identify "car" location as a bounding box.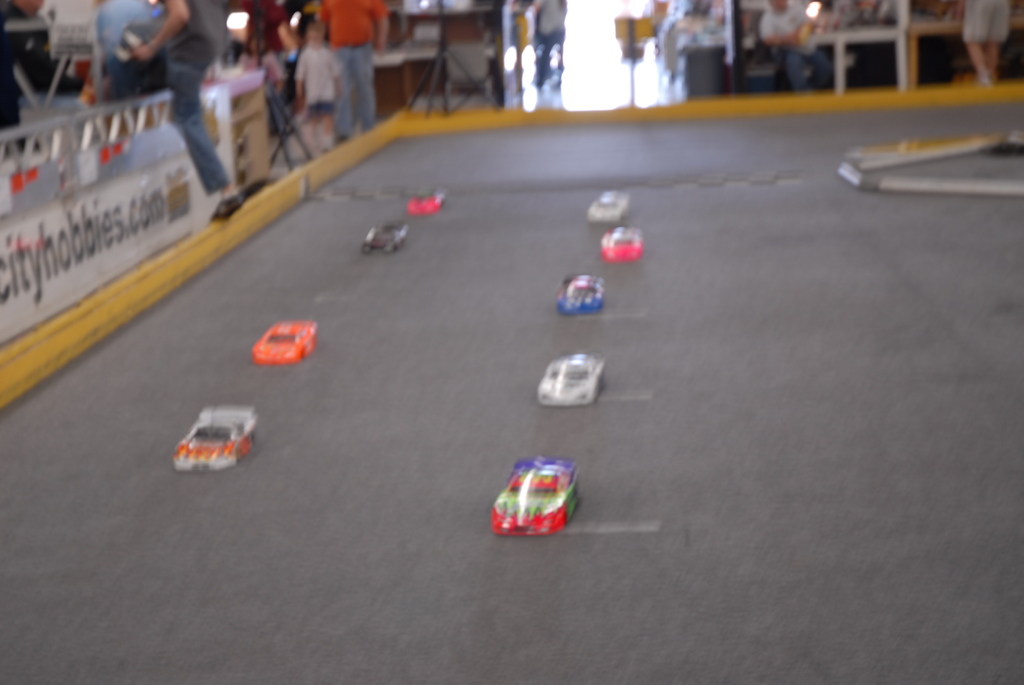
(490,456,584,541).
